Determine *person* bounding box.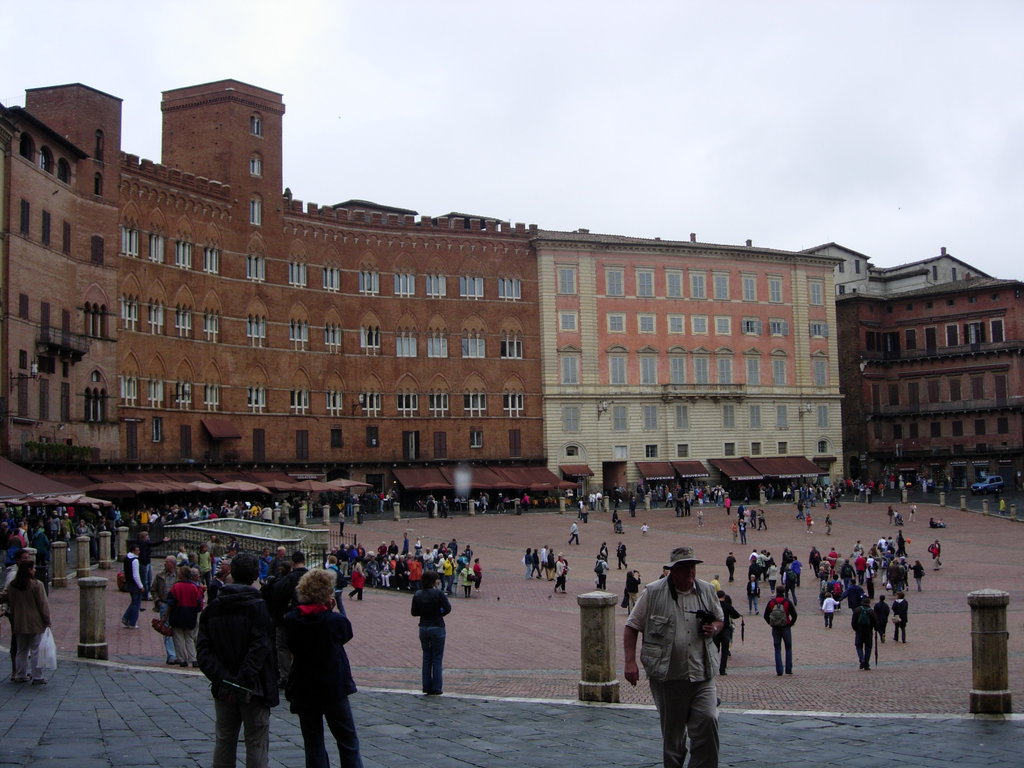
Determined: pyautogui.locateOnScreen(441, 553, 457, 594).
